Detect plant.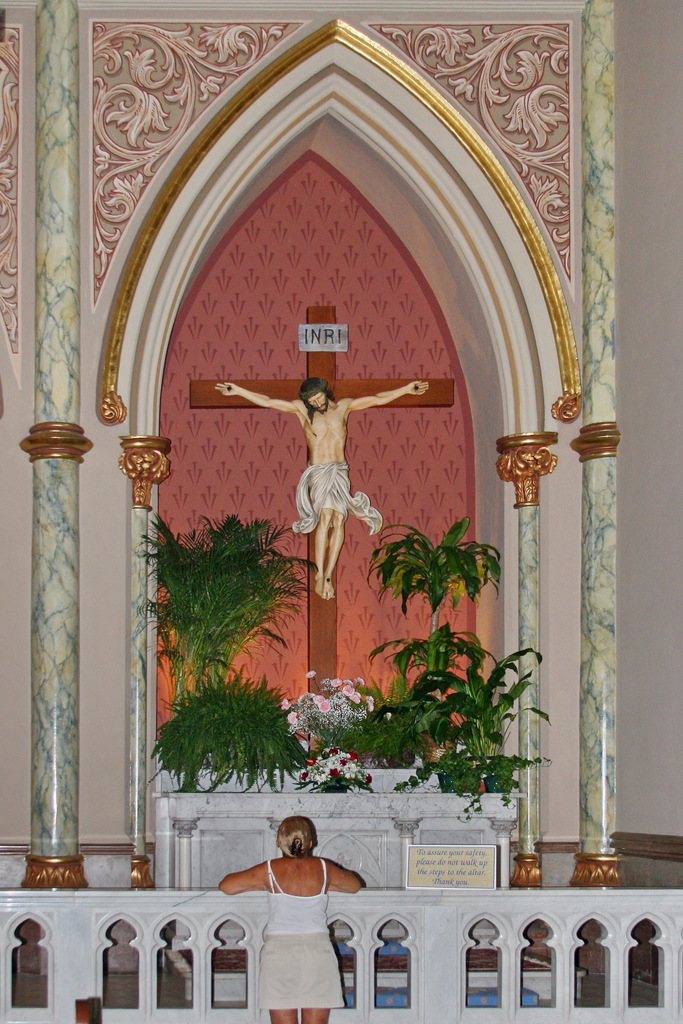
Detected at bbox=[147, 685, 358, 791].
